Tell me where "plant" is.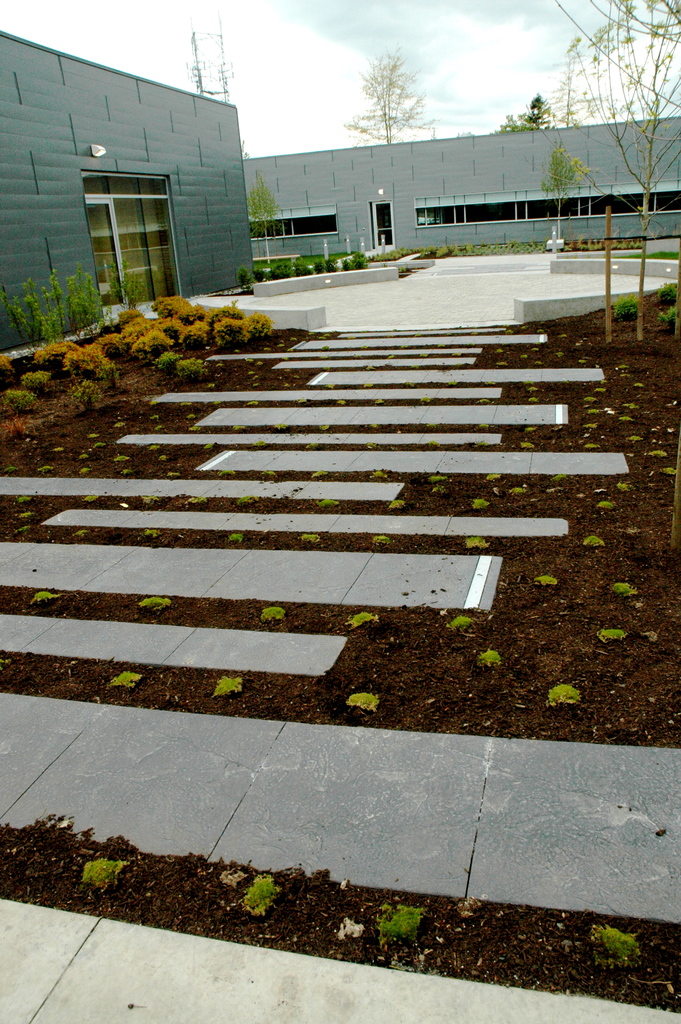
"plant" is at crop(523, 383, 541, 392).
